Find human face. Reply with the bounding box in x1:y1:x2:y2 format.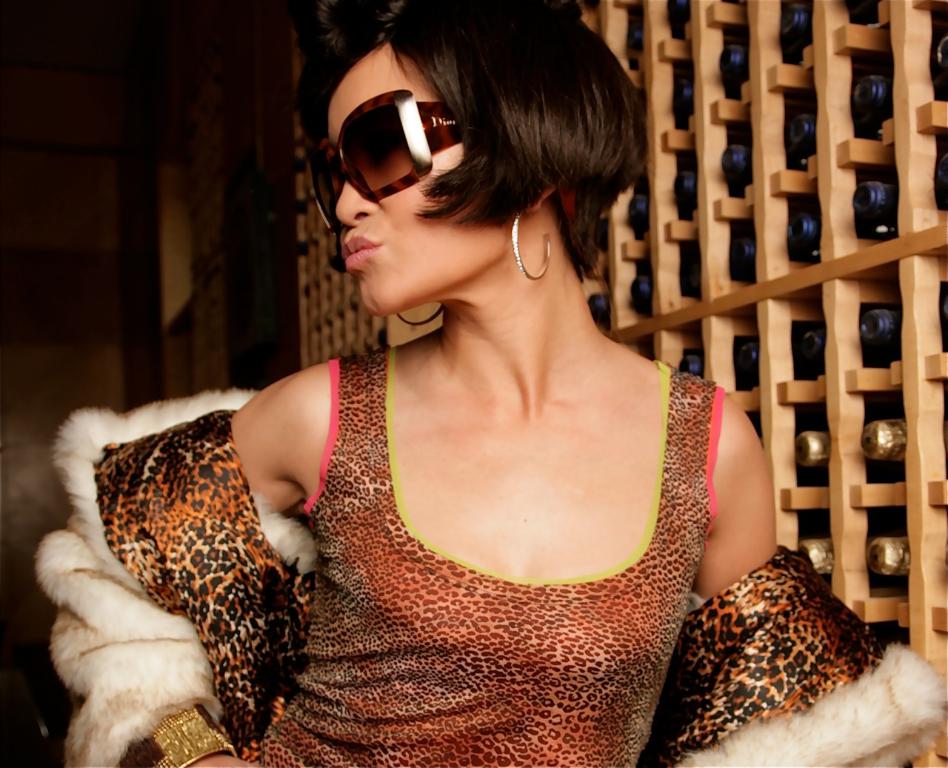
323:42:476:318.
